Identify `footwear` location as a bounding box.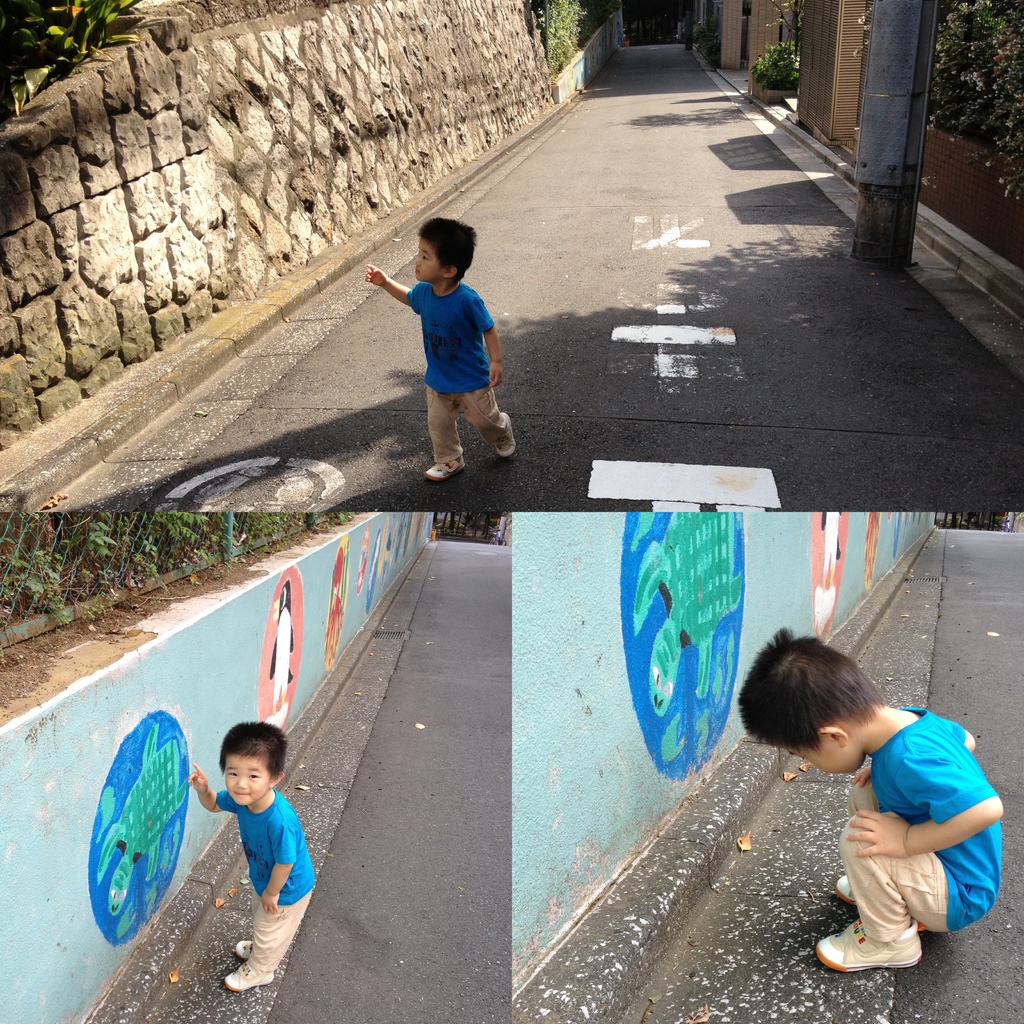
(488, 413, 515, 452).
